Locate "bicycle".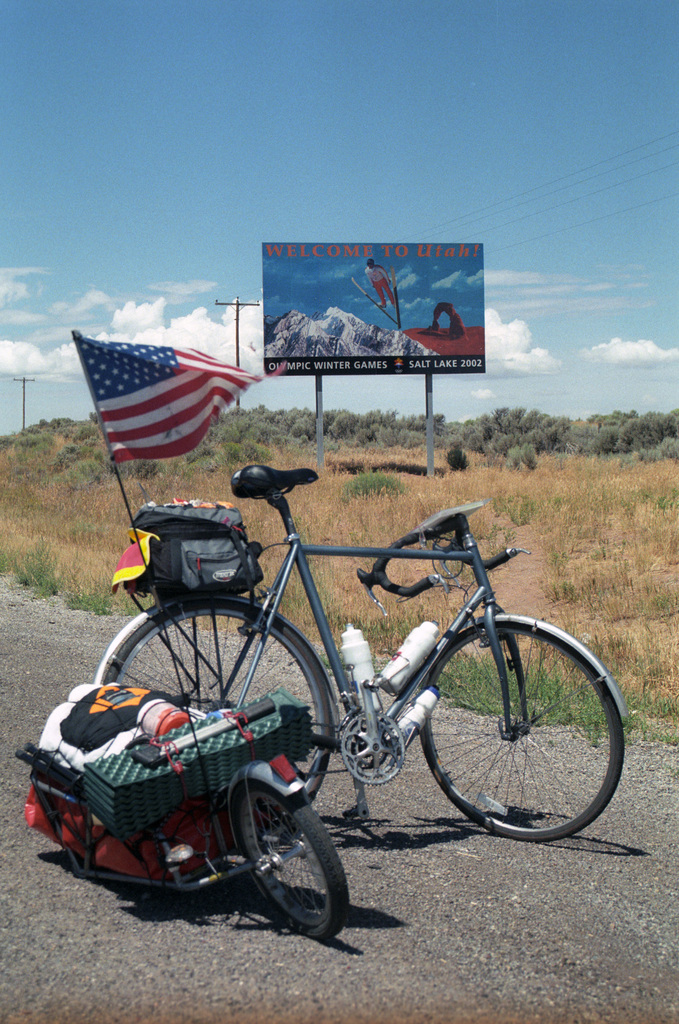
Bounding box: x1=101 y1=444 x2=647 y2=873.
